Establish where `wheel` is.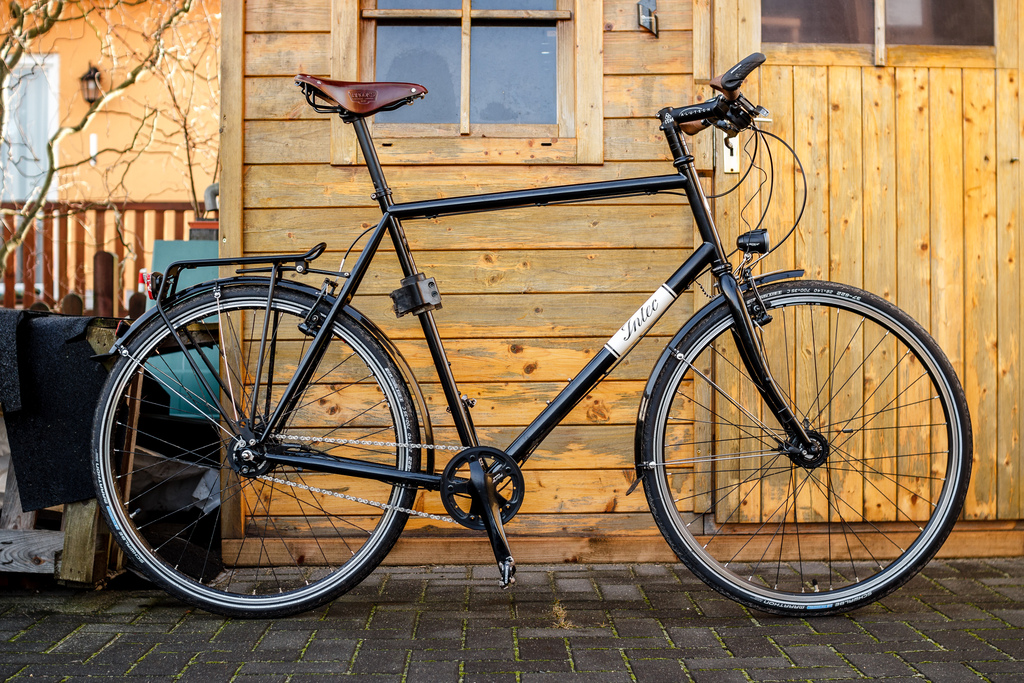
Established at select_region(91, 287, 418, 618).
